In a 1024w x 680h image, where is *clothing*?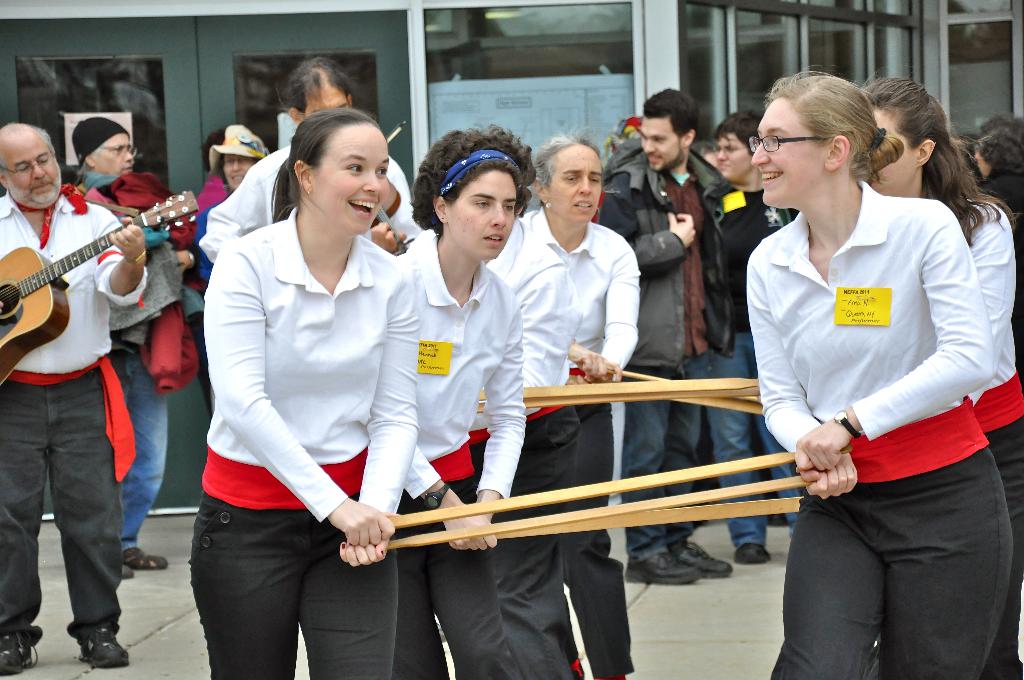
x1=396 y1=225 x2=531 y2=679.
